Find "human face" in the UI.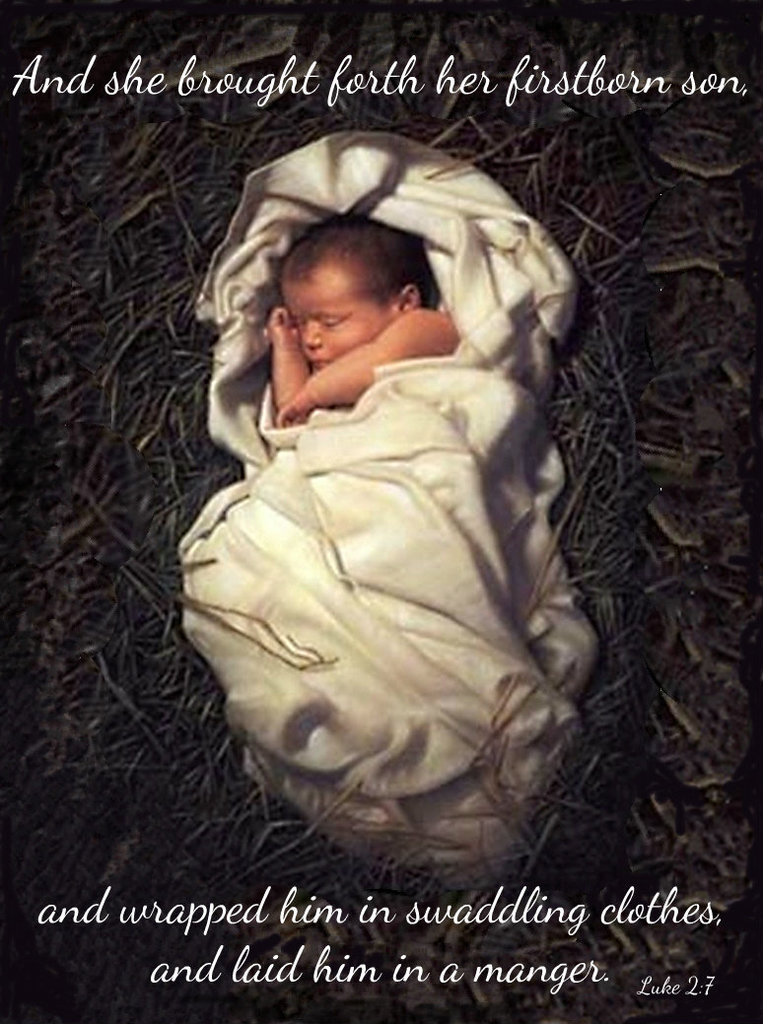
UI element at bbox=(274, 268, 391, 370).
